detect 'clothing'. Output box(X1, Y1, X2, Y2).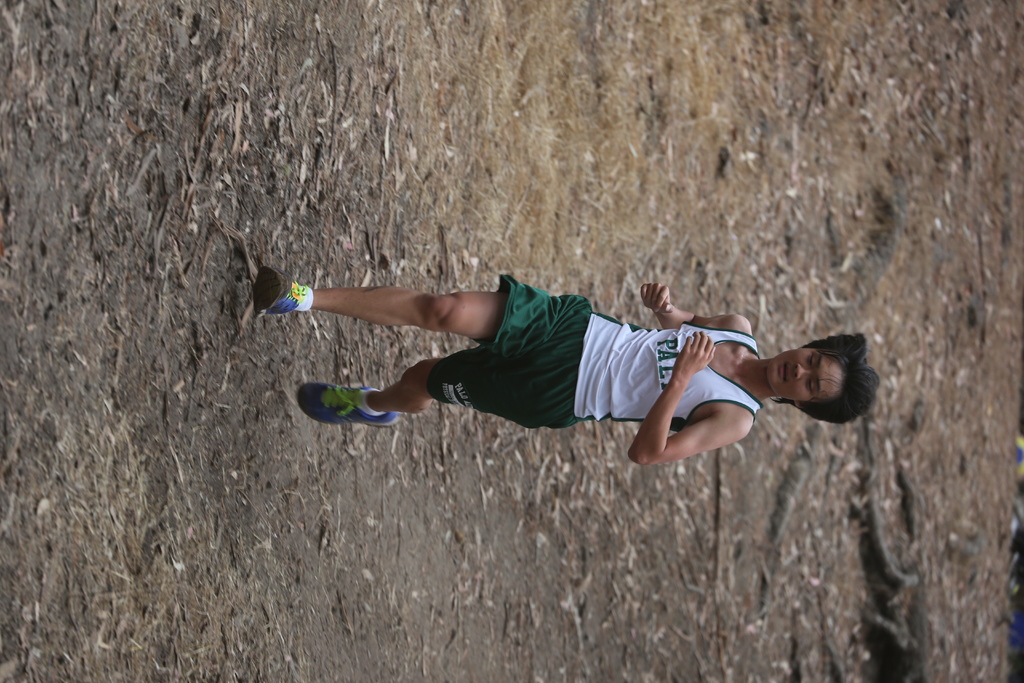
box(305, 256, 751, 434).
